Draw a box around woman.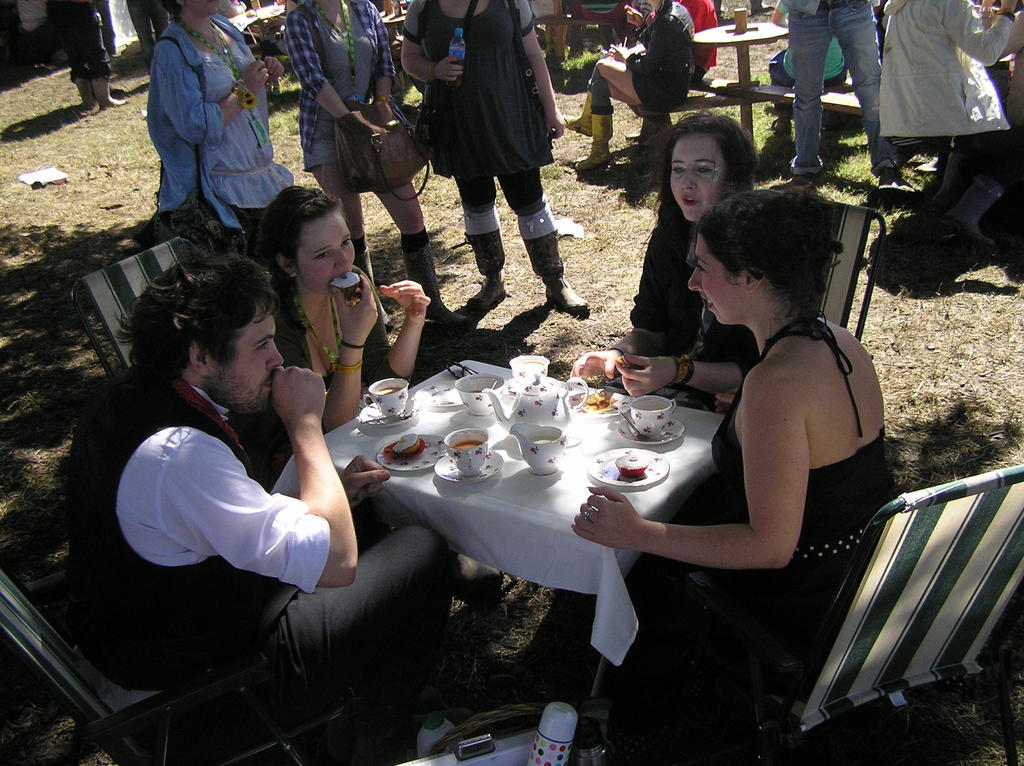
region(278, 0, 460, 328).
